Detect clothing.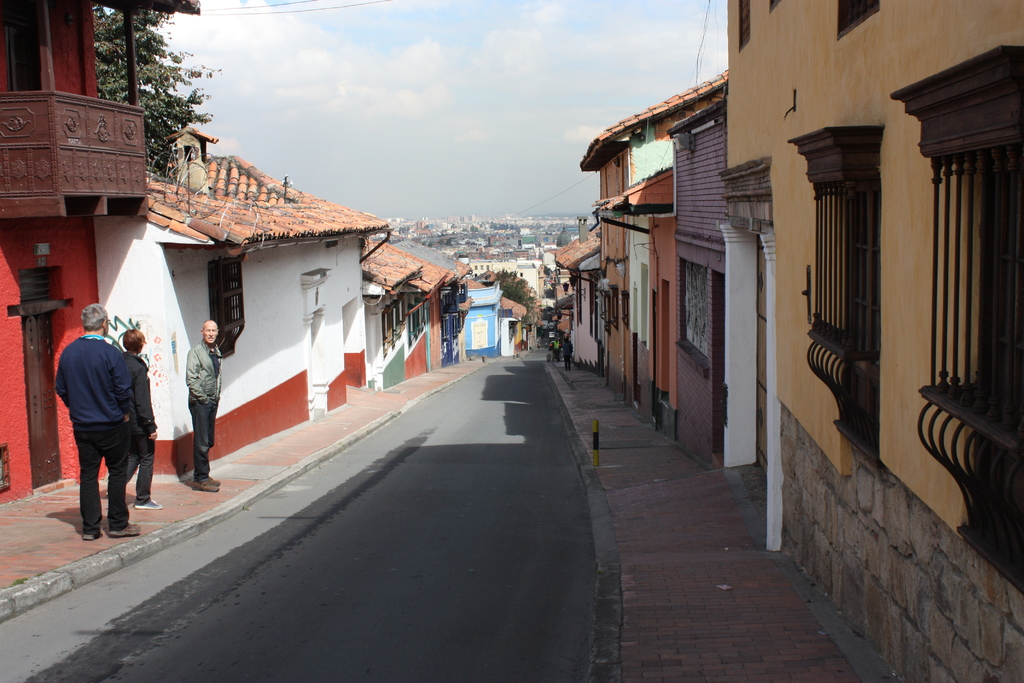
Detected at 70/420/134/532.
